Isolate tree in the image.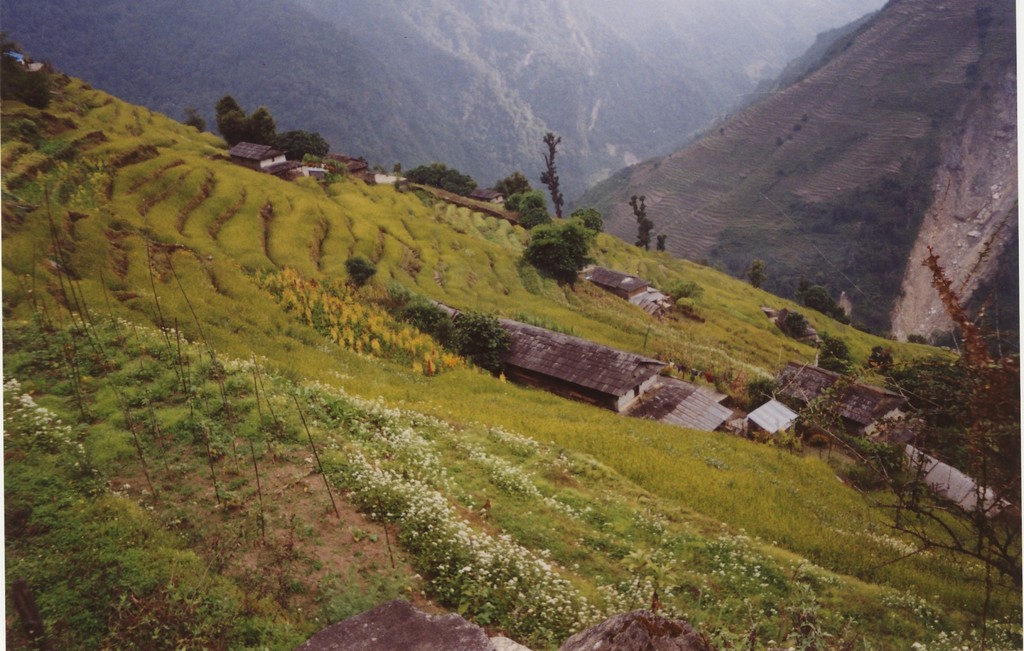
Isolated region: {"x1": 572, "y1": 207, "x2": 604, "y2": 233}.
